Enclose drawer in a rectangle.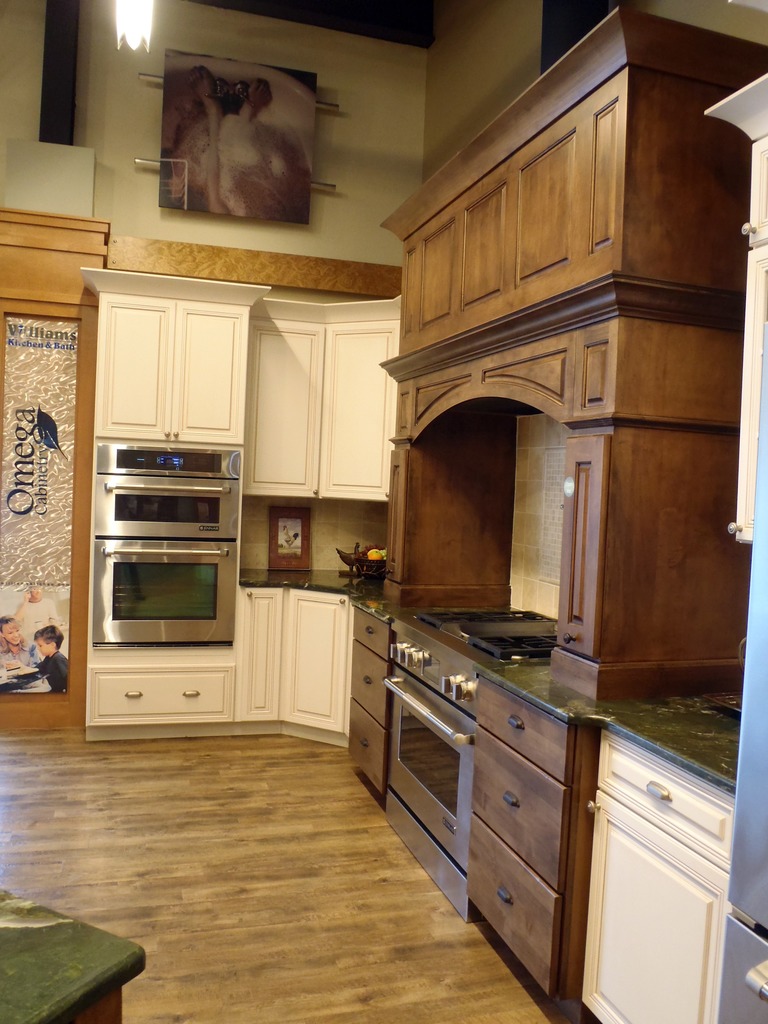
{"left": 348, "top": 696, "right": 389, "bottom": 796}.
